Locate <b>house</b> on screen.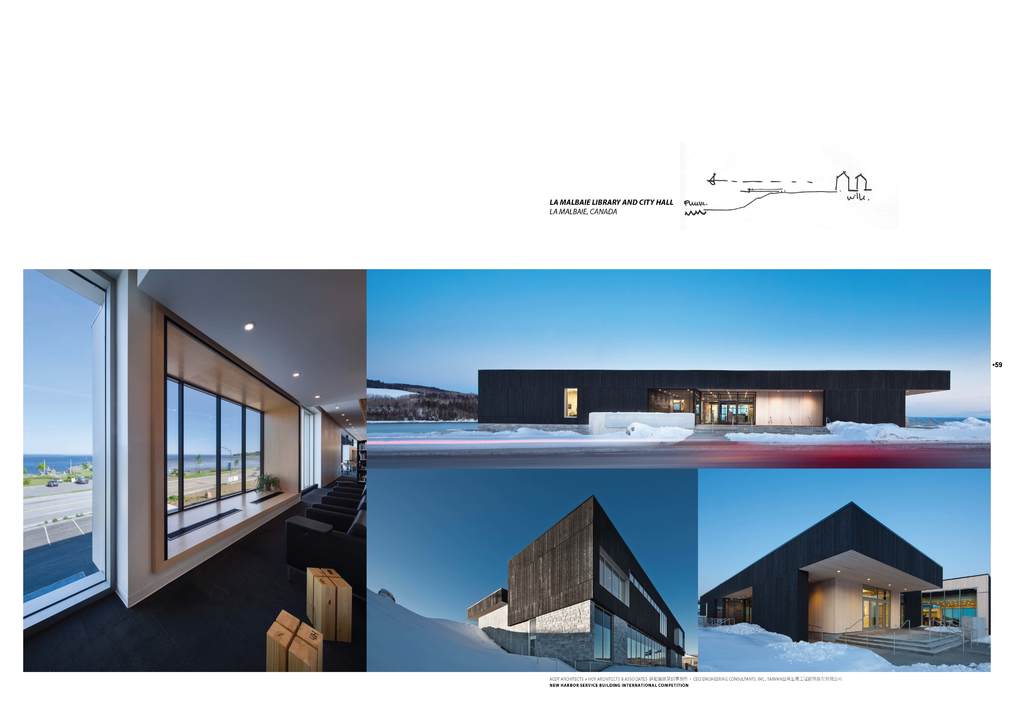
On screen at Rect(448, 485, 684, 676).
